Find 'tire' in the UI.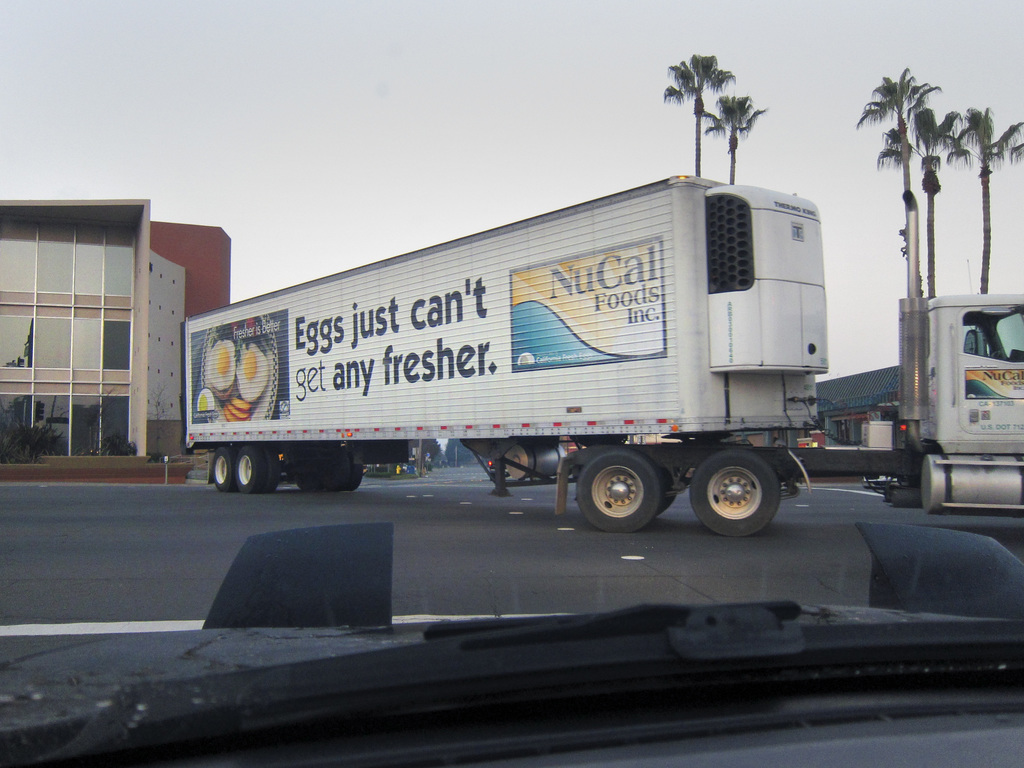
UI element at detection(655, 468, 680, 517).
